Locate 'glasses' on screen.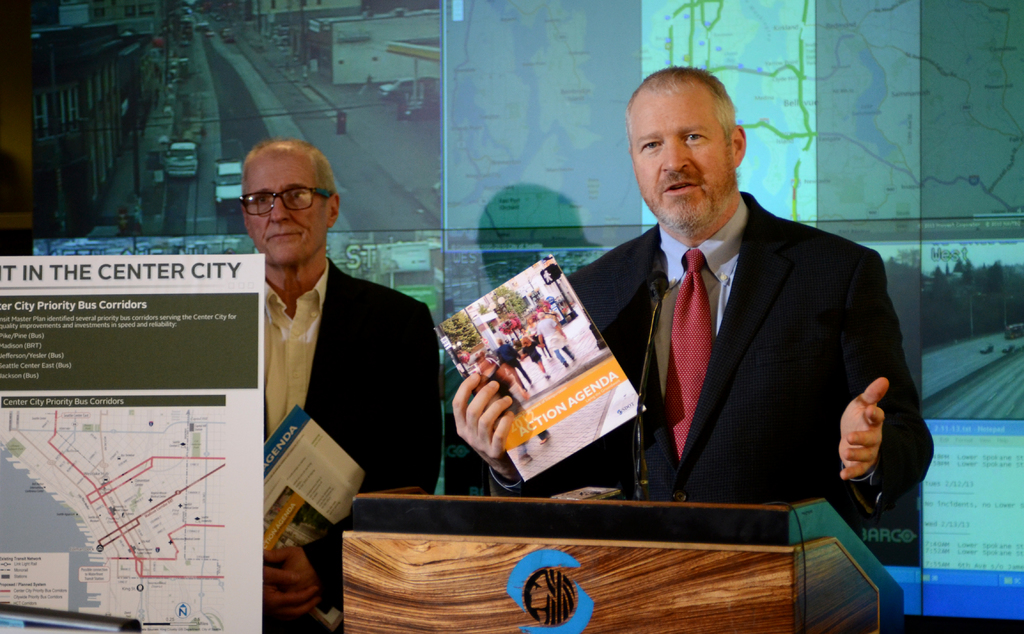
On screen at <box>244,182,339,219</box>.
